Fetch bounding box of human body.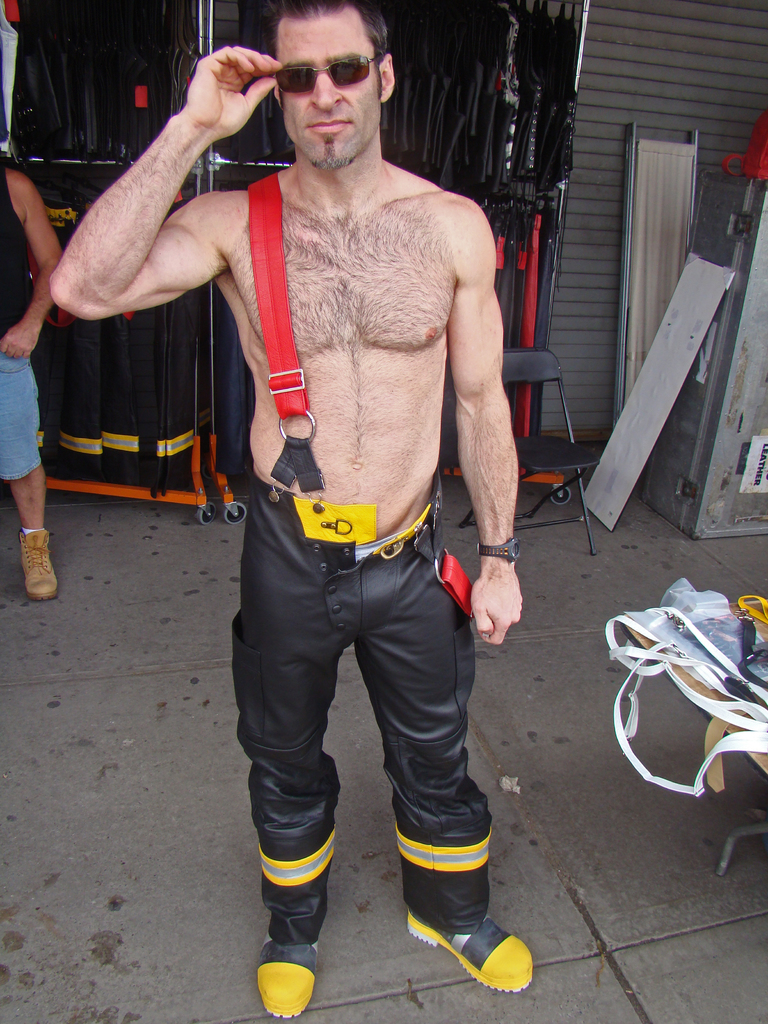
Bbox: 0,161,64,600.
